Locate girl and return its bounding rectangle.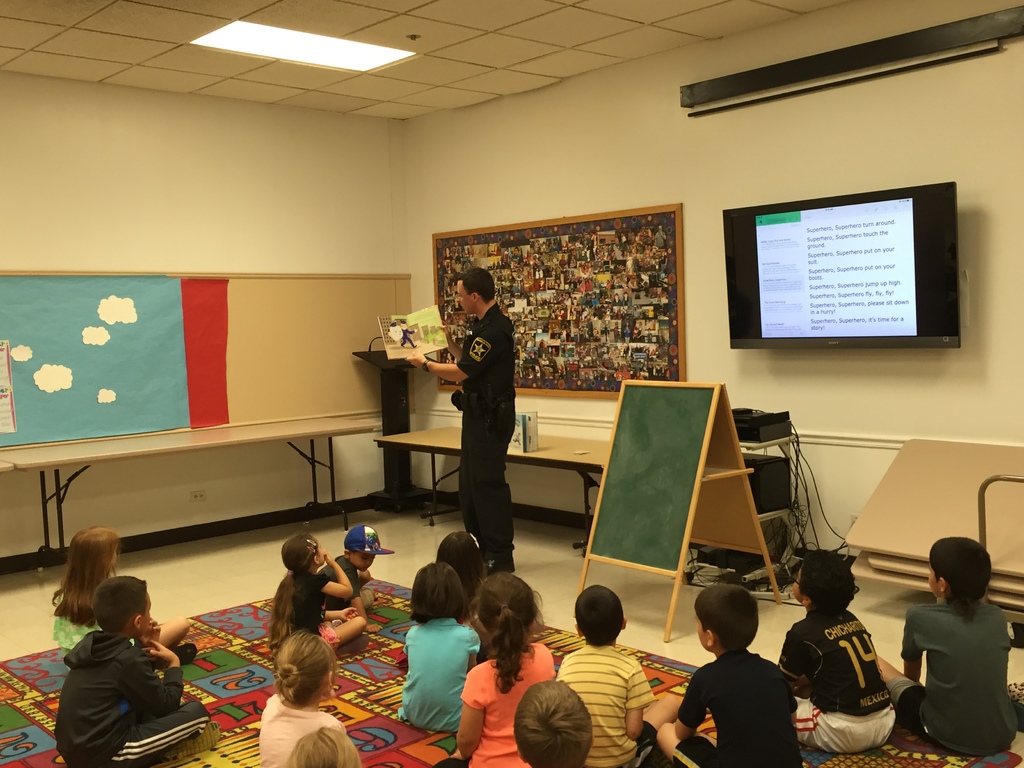
locate(397, 559, 481, 732).
